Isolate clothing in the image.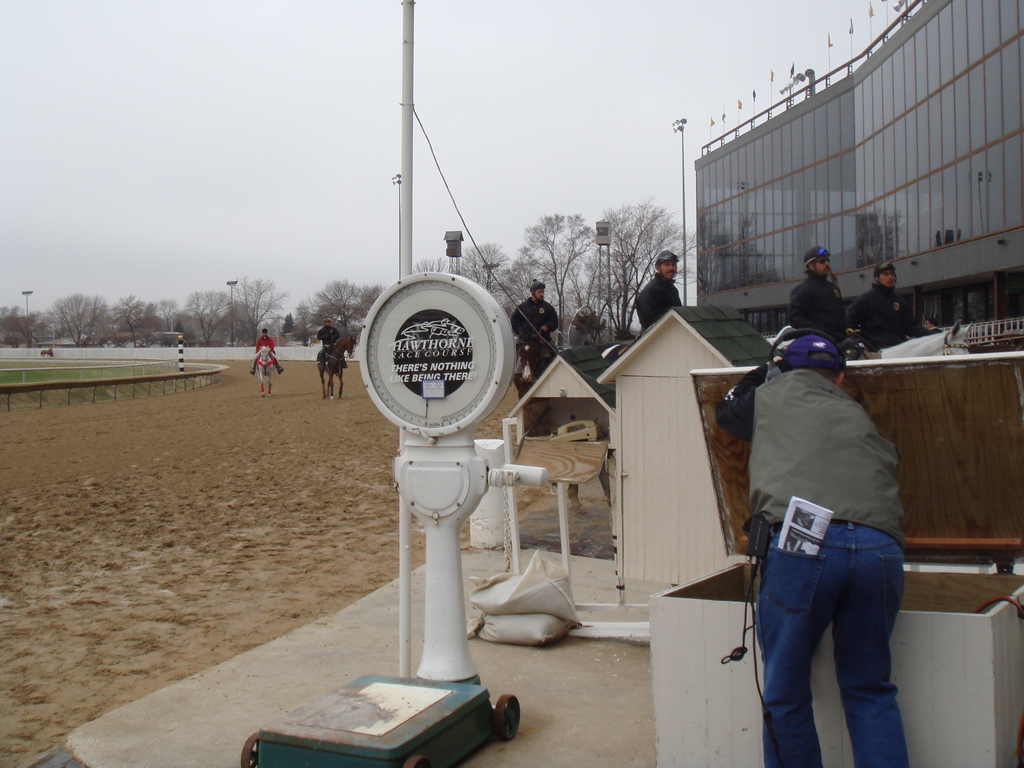
Isolated region: 256/337/282/371.
